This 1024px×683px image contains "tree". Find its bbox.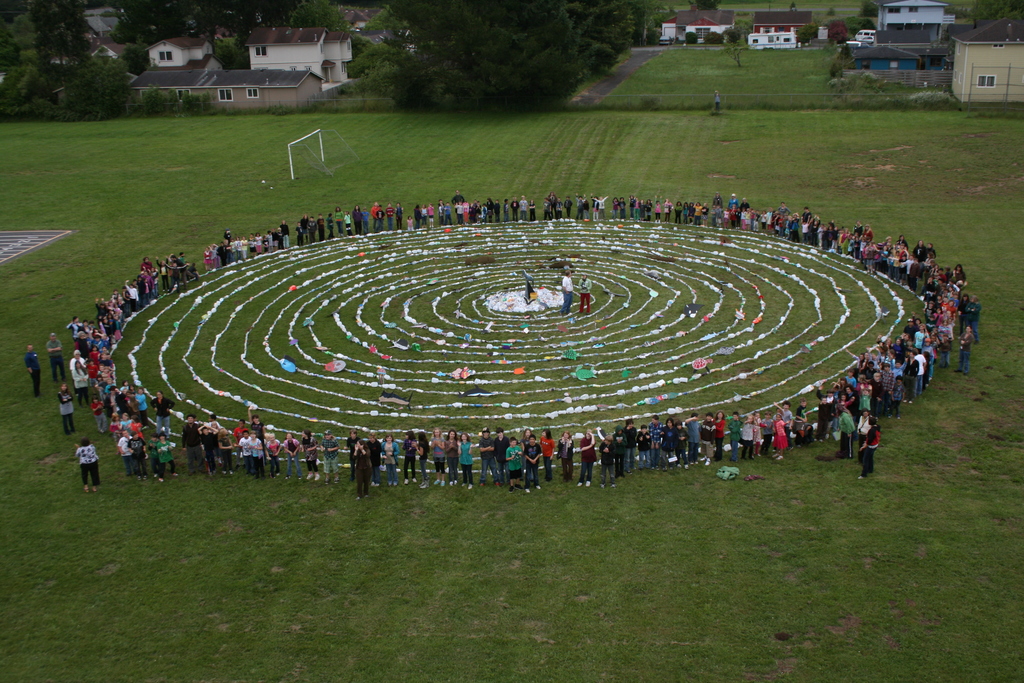
rect(212, 34, 252, 71).
